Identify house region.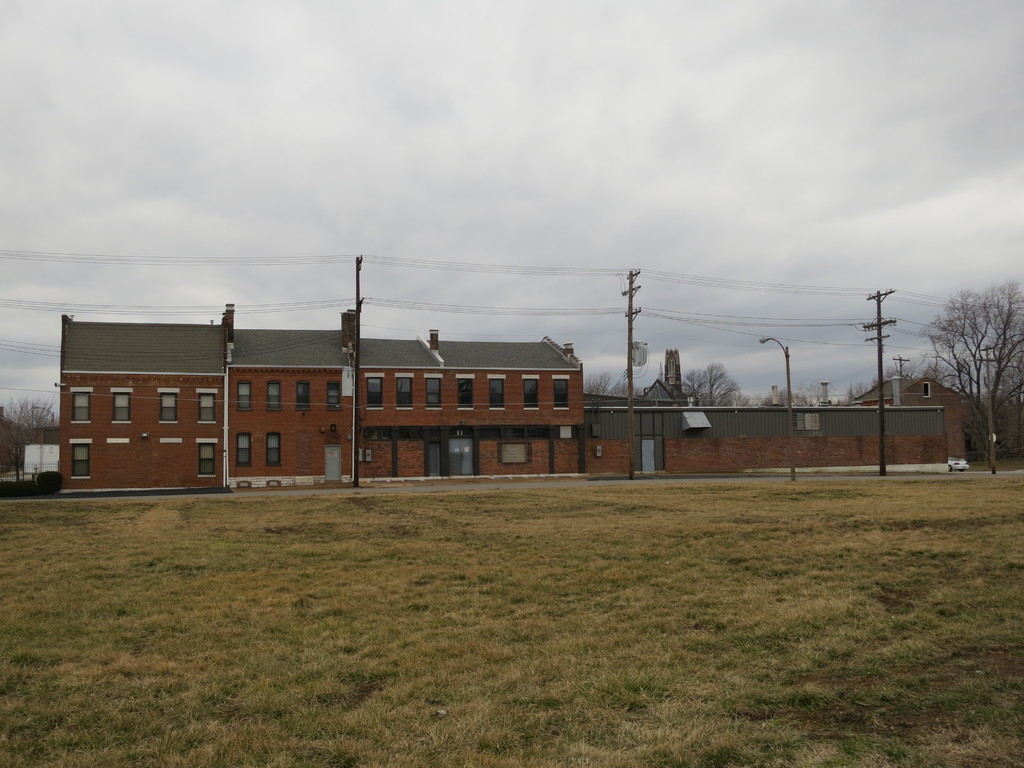
Region: (x1=222, y1=302, x2=353, y2=488).
